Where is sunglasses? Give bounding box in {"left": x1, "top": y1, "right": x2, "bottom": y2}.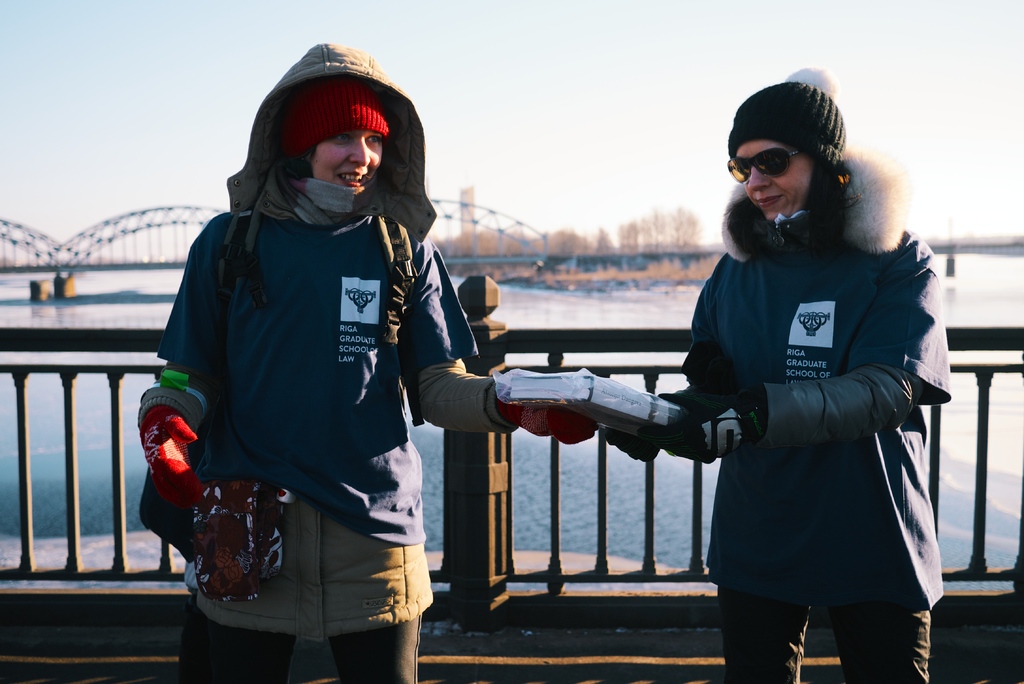
{"left": 717, "top": 142, "right": 803, "bottom": 191}.
